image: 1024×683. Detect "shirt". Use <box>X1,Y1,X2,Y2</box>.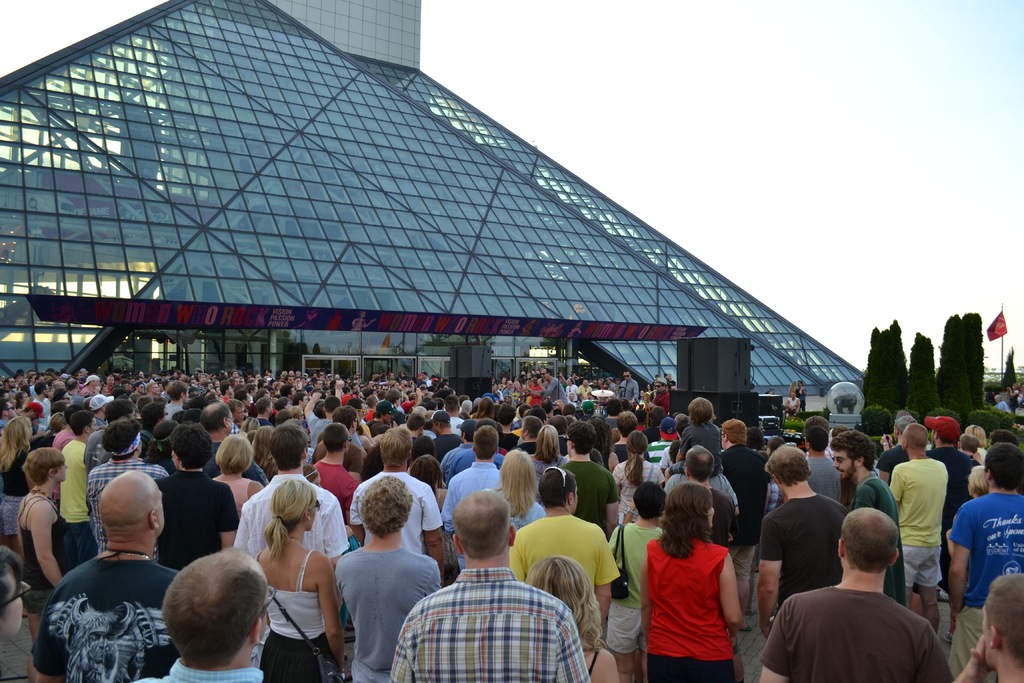
<box>439,461,505,563</box>.
